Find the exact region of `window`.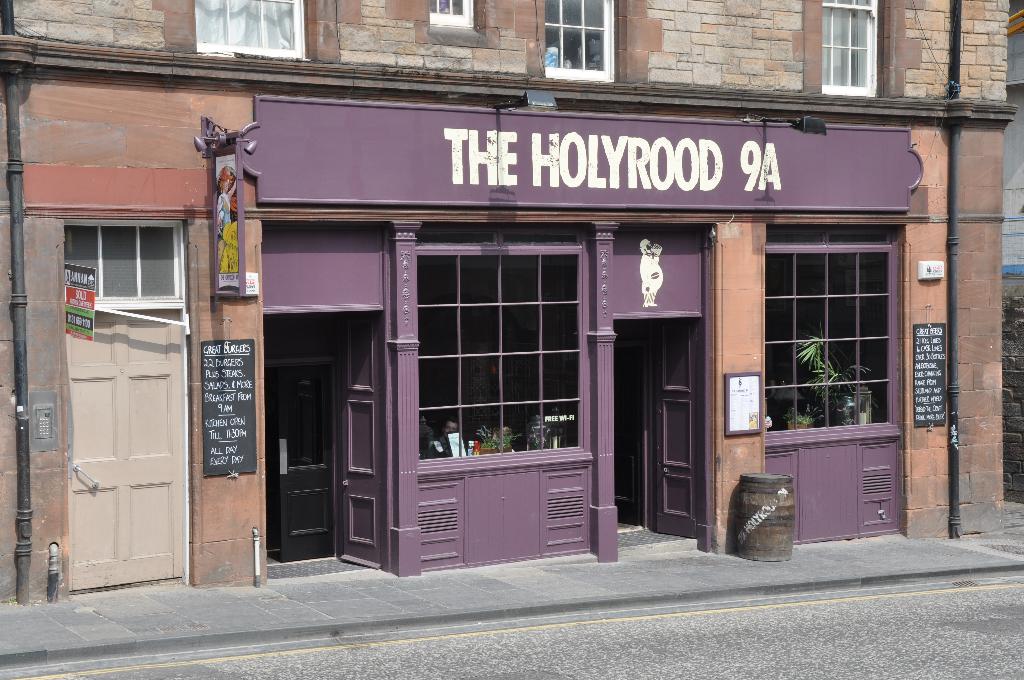
Exact region: detection(545, 0, 620, 77).
